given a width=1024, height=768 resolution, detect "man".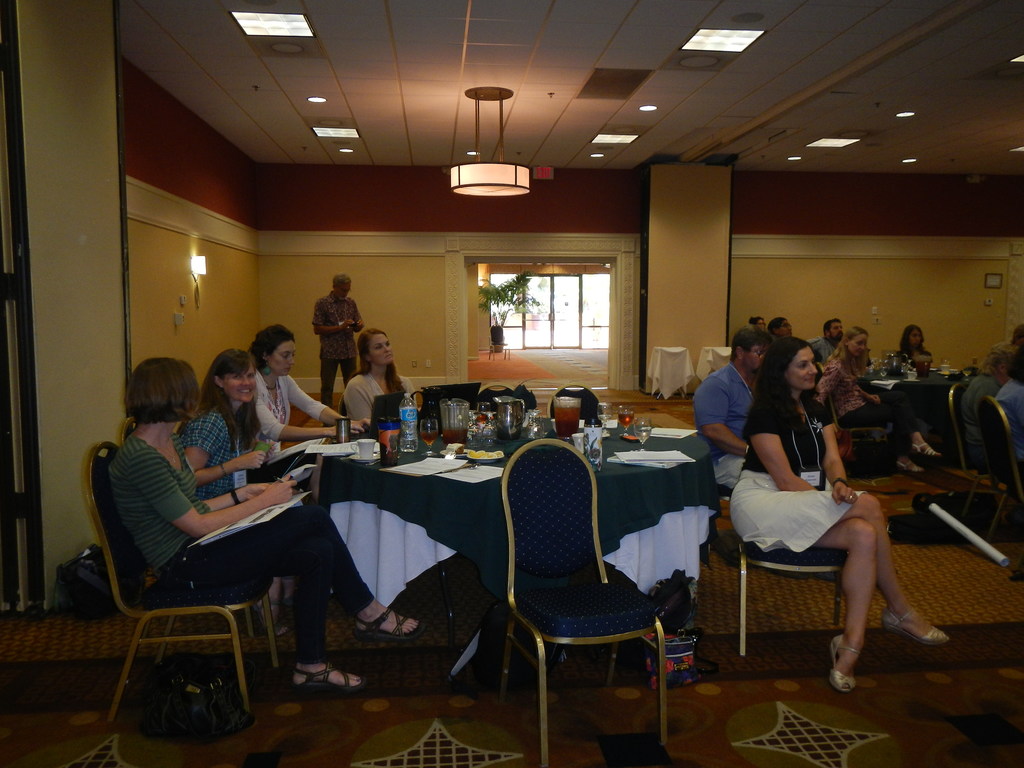
<bbox>310, 271, 365, 426</bbox>.
